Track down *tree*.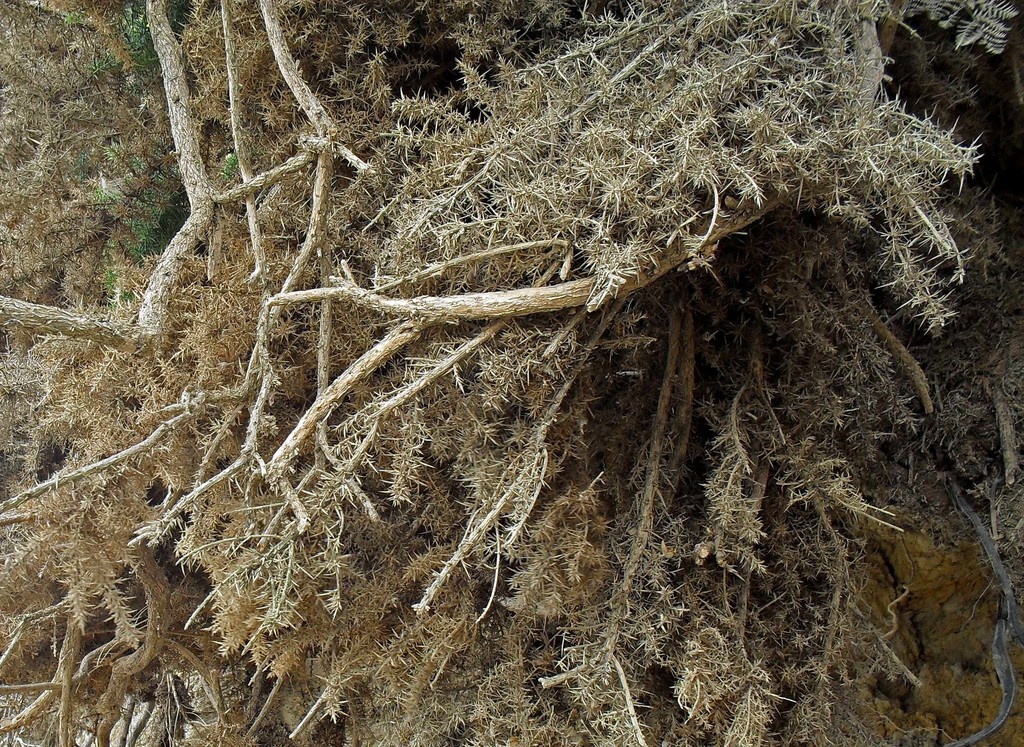
Tracked to rect(0, 0, 1023, 746).
